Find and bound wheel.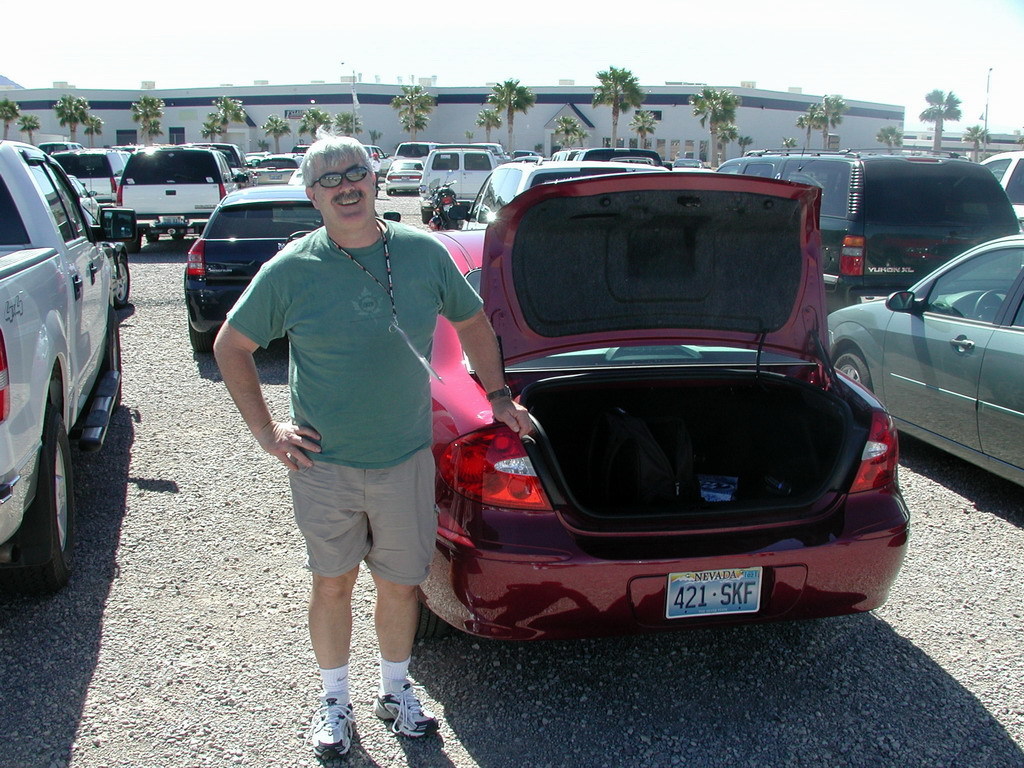
Bound: [384,189,388,195].
